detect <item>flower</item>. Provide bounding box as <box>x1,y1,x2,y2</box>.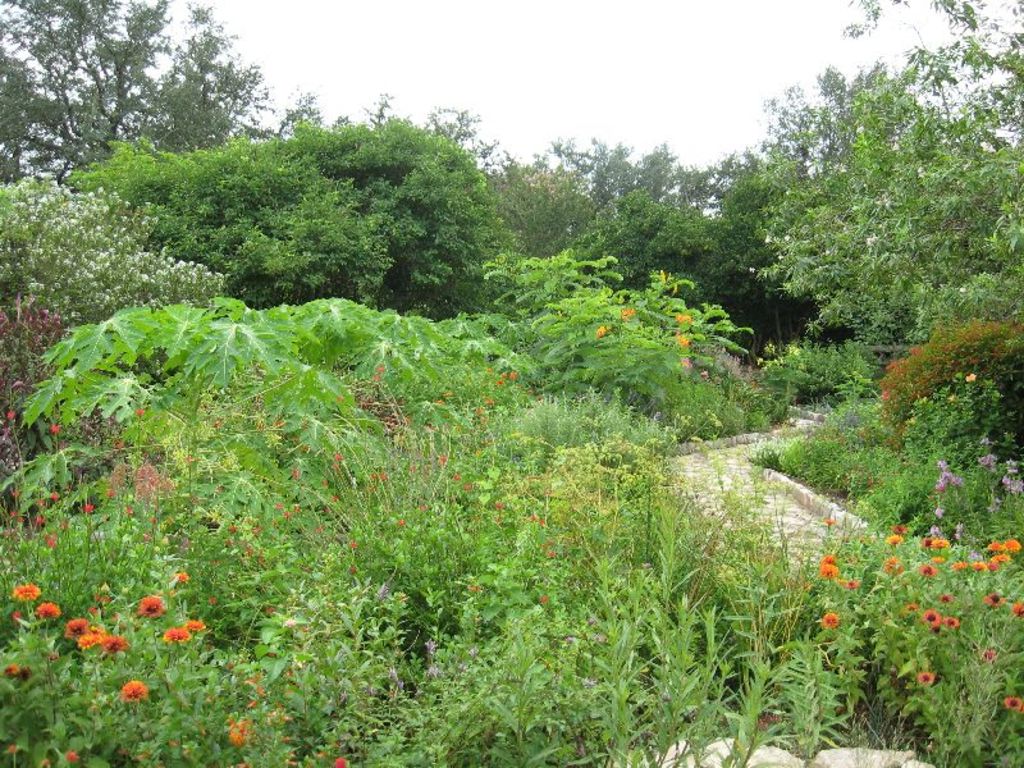
<box>970,562,986,571</box>.
